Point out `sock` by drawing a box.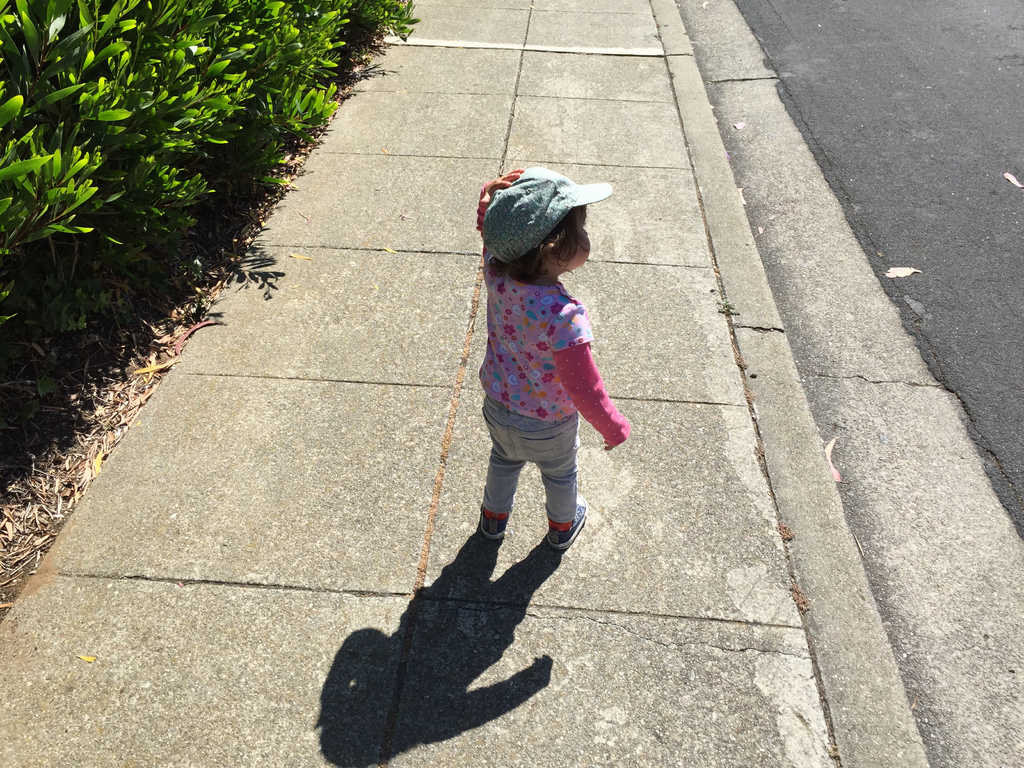
[553,522,575,532].
